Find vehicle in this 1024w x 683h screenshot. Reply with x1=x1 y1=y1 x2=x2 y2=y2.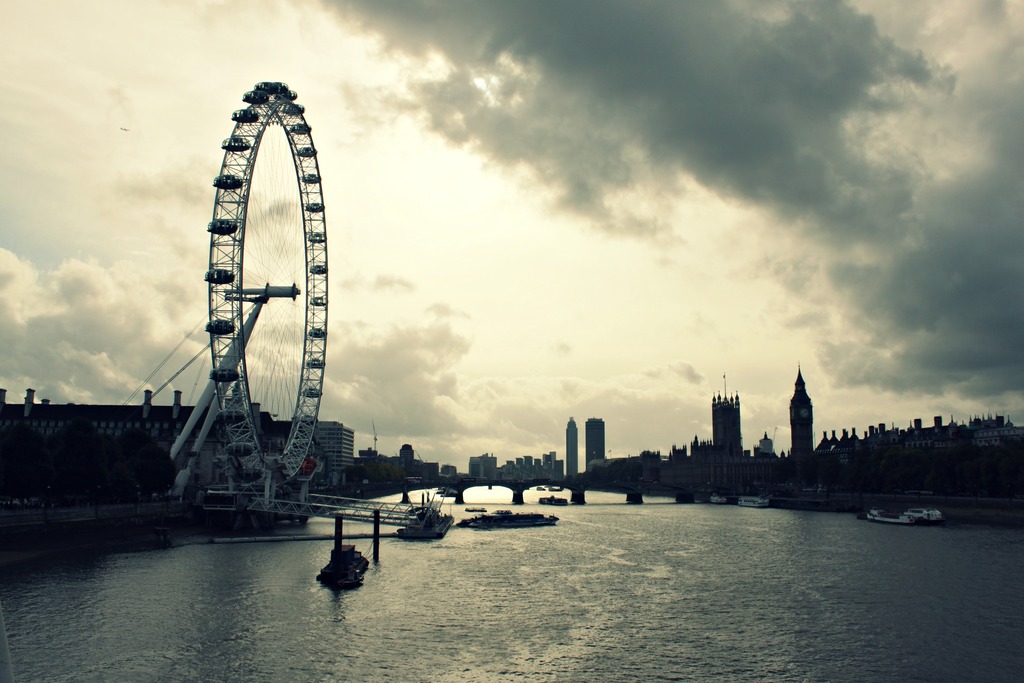
x1=536 y1=493 x2=567 y2=507.
